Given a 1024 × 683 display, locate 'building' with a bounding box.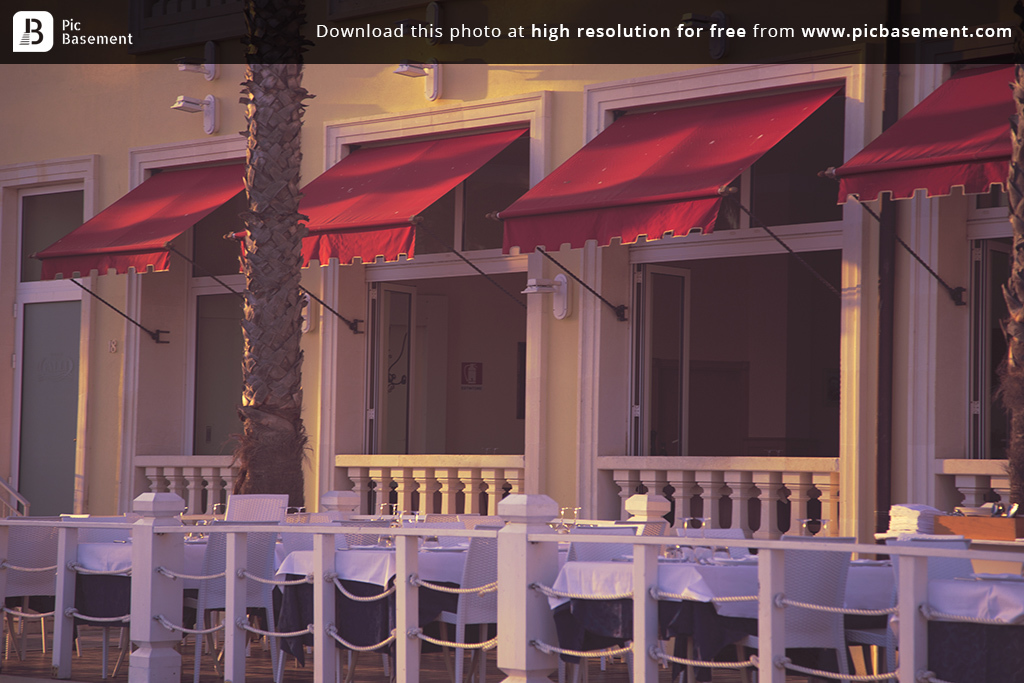
Located: box=[0, 0, 1023, 682].
